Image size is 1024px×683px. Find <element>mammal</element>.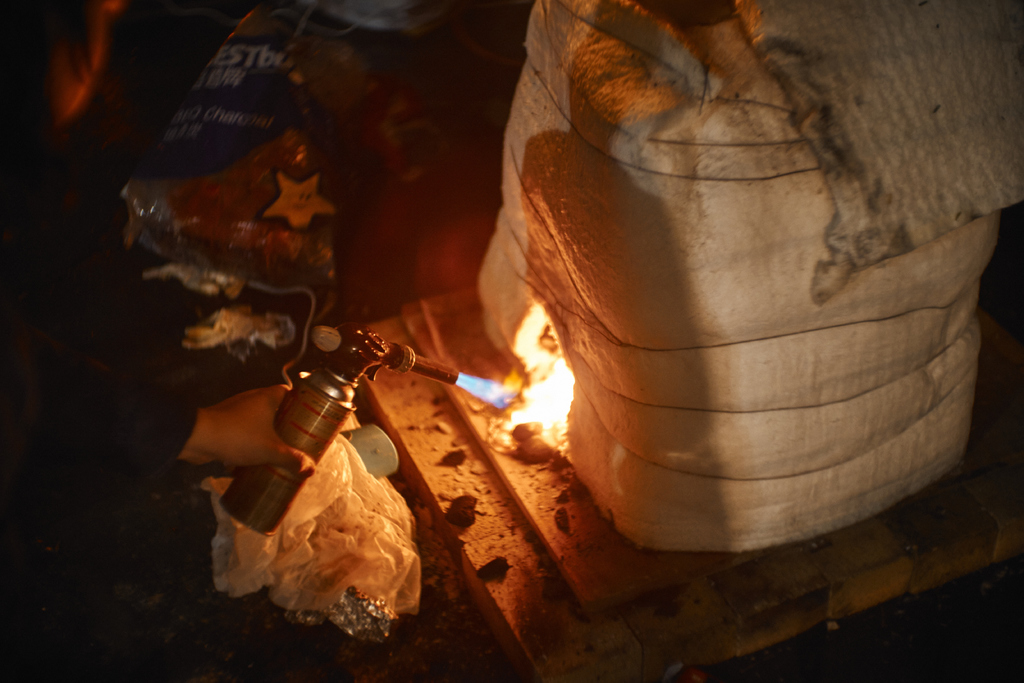
0, 0, 315, 682.
